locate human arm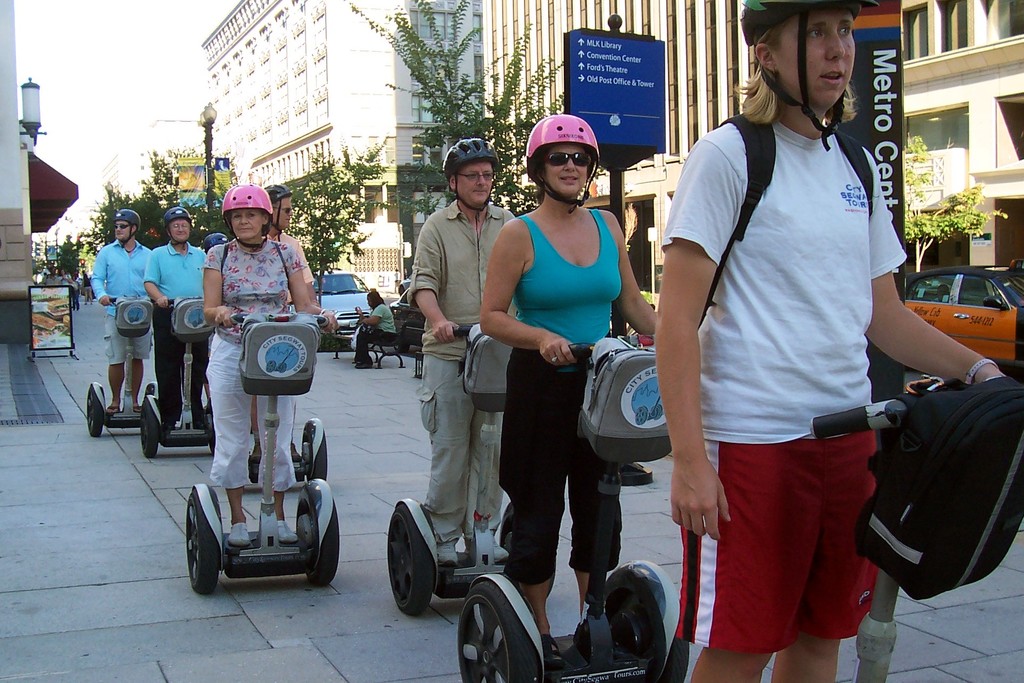
<bbox>673, 147, 726, 541</bbox>
